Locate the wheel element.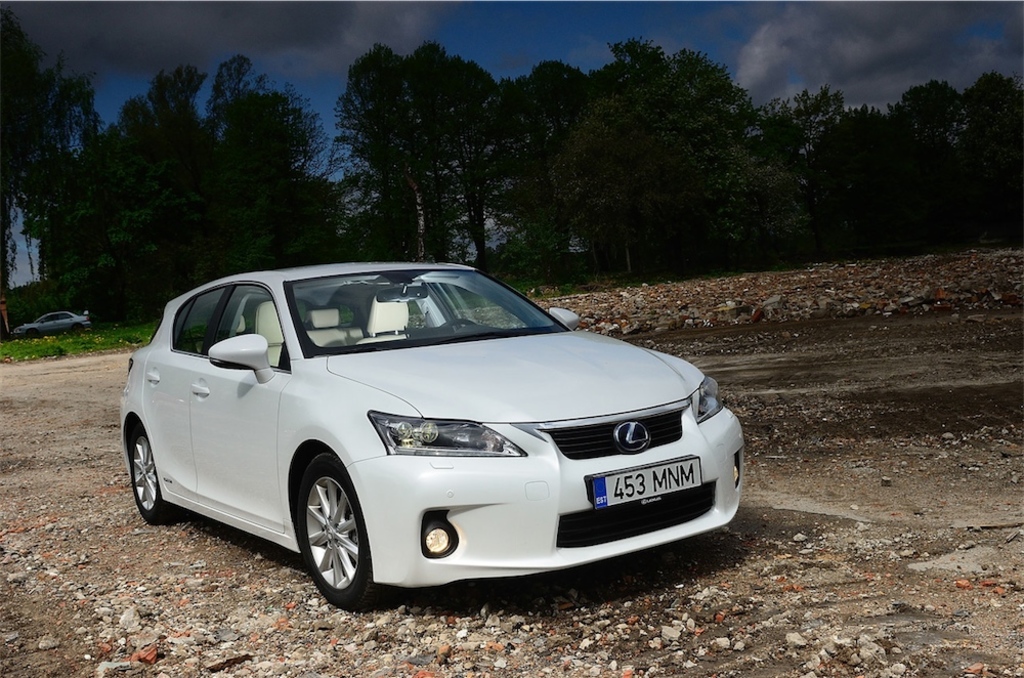
Element bbox: [left=437, top=317, right=482, bottom=335].
